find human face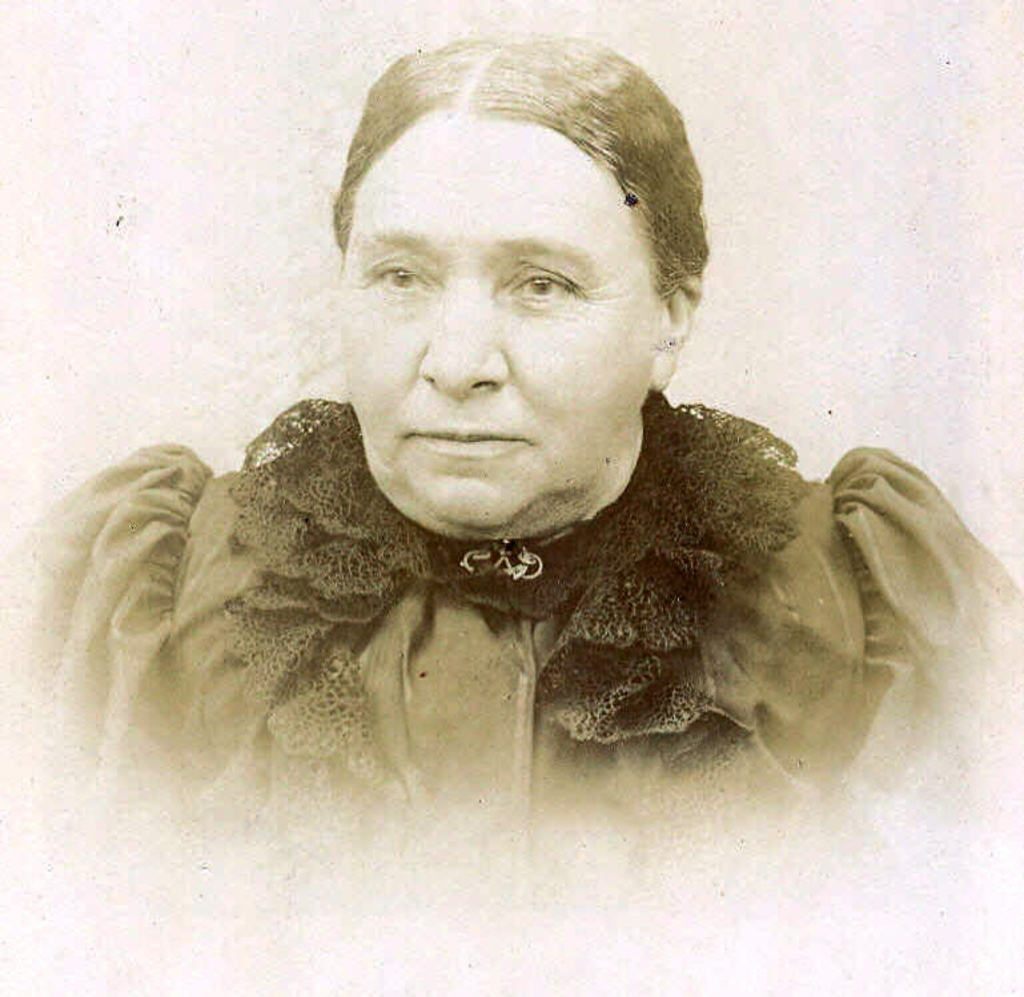
crop(341, 106, 652, 542)
